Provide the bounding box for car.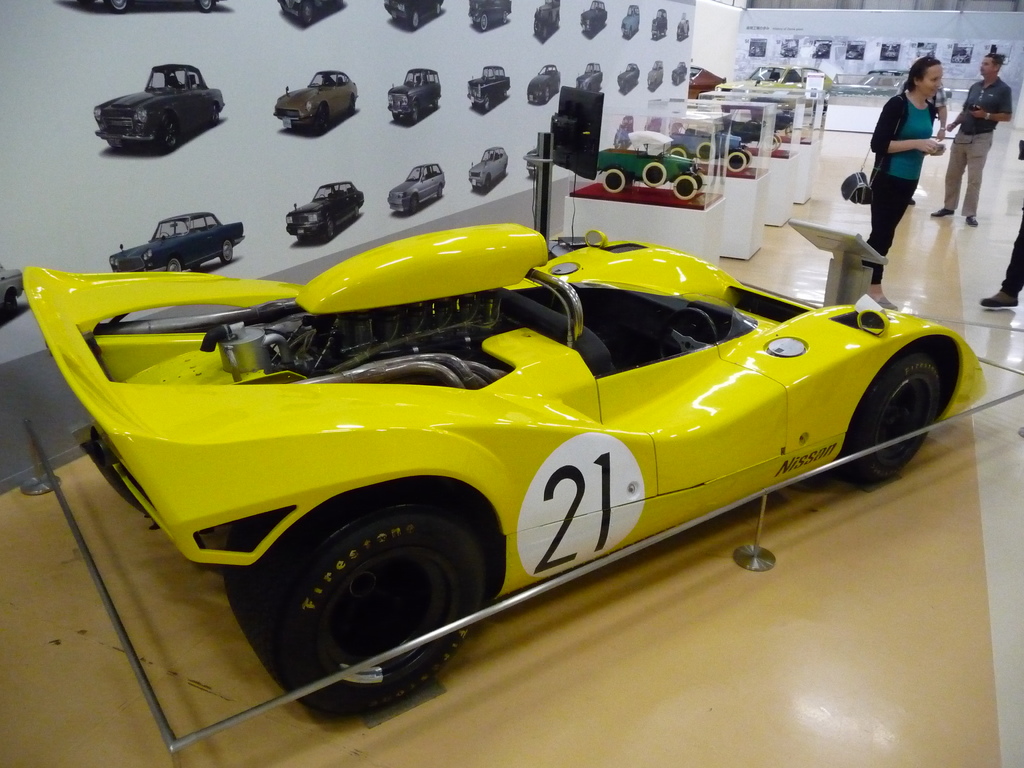
box(580, 1, 605, 38).
